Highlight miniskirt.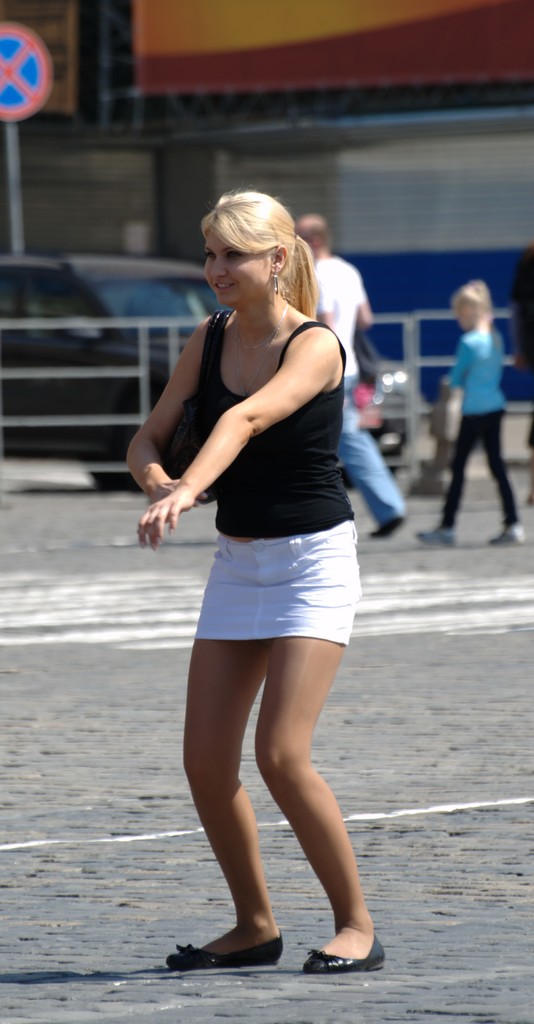
Highlighted region: (x1=198, y1=516, x2=366, y2=652).
